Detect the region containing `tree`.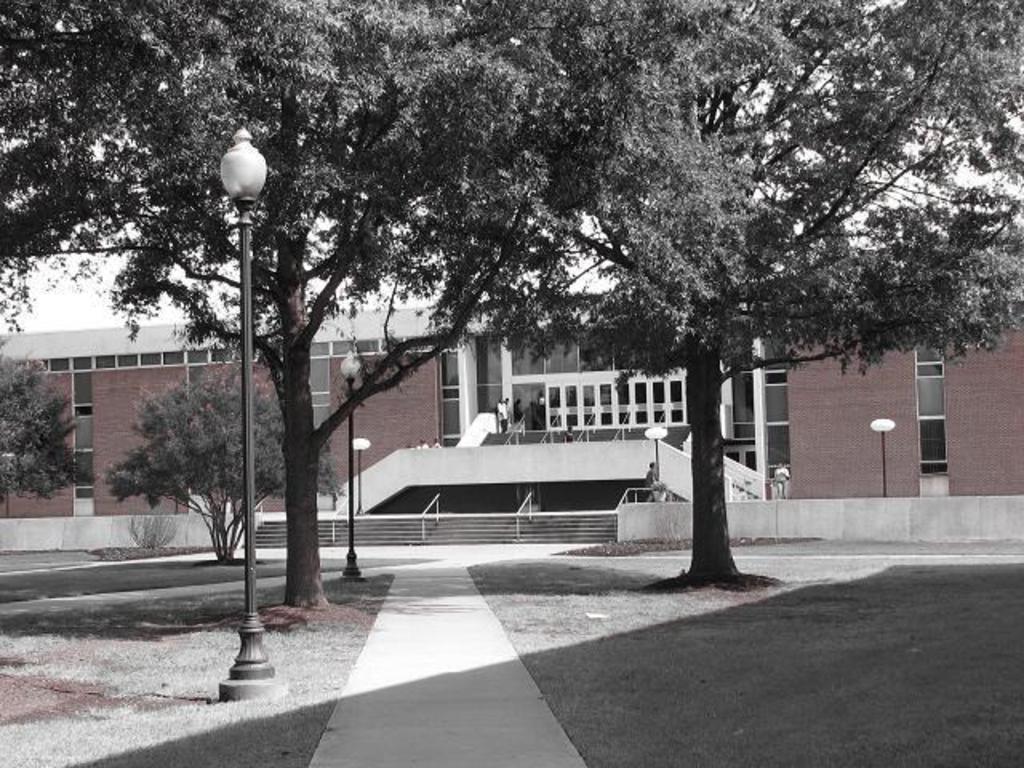
<region>0, 342, 80, 507</region>.
